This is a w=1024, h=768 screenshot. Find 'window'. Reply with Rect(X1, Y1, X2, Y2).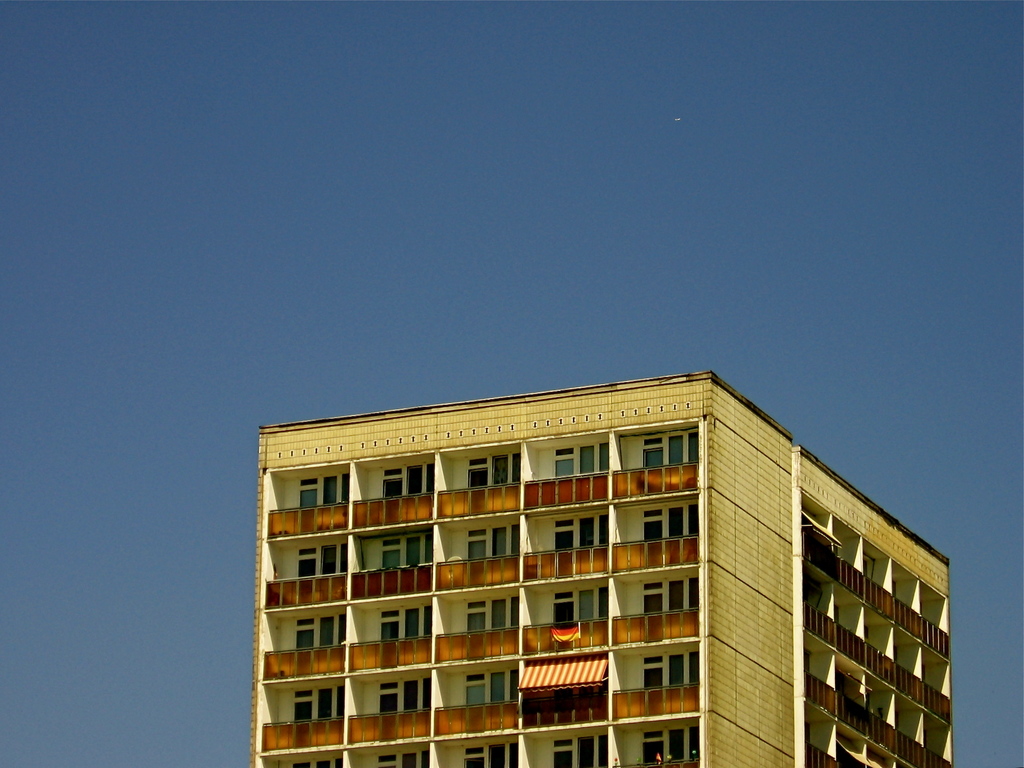
Rect(583, 517, 593, 546).
